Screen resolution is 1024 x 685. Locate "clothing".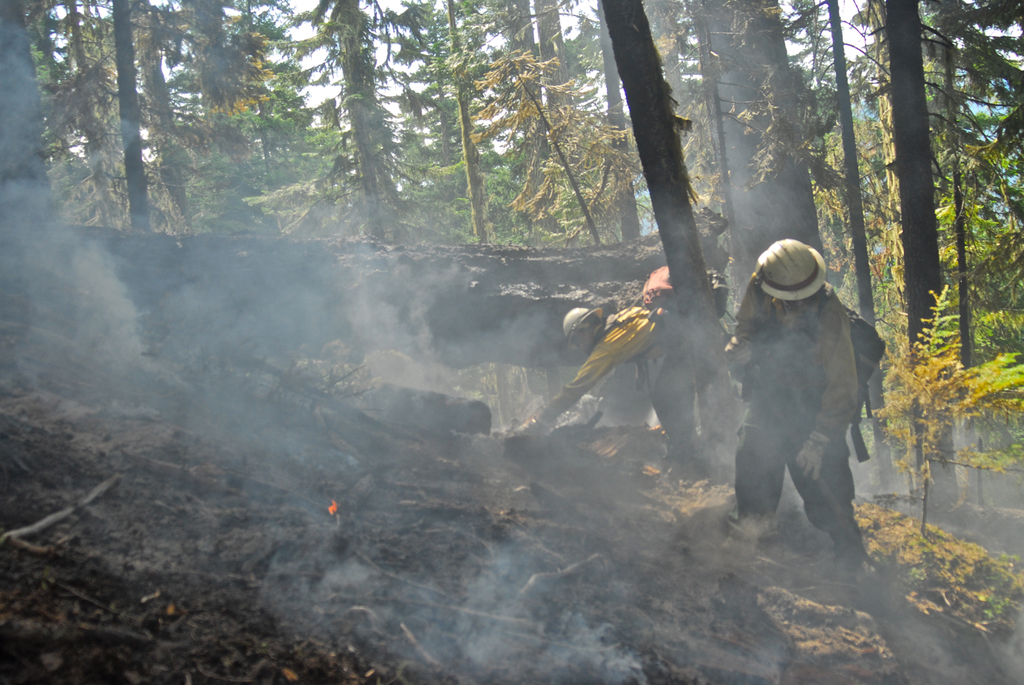
[left=522, top=311, right=695, bottom=439].
